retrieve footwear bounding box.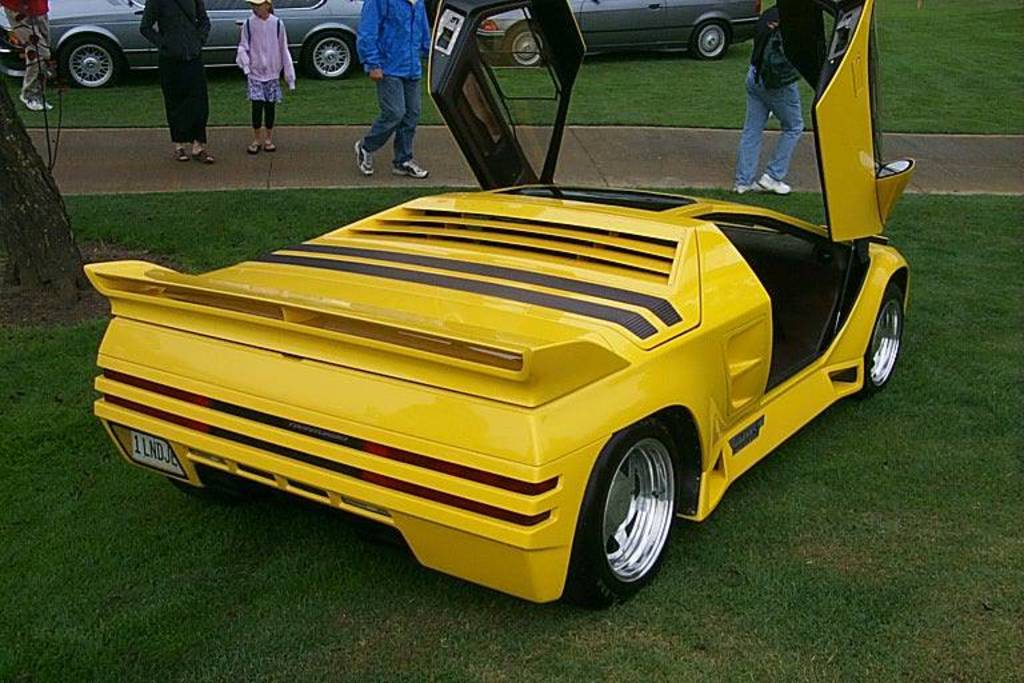
Bounding box: bbox=(41, 92, 55, 109).
